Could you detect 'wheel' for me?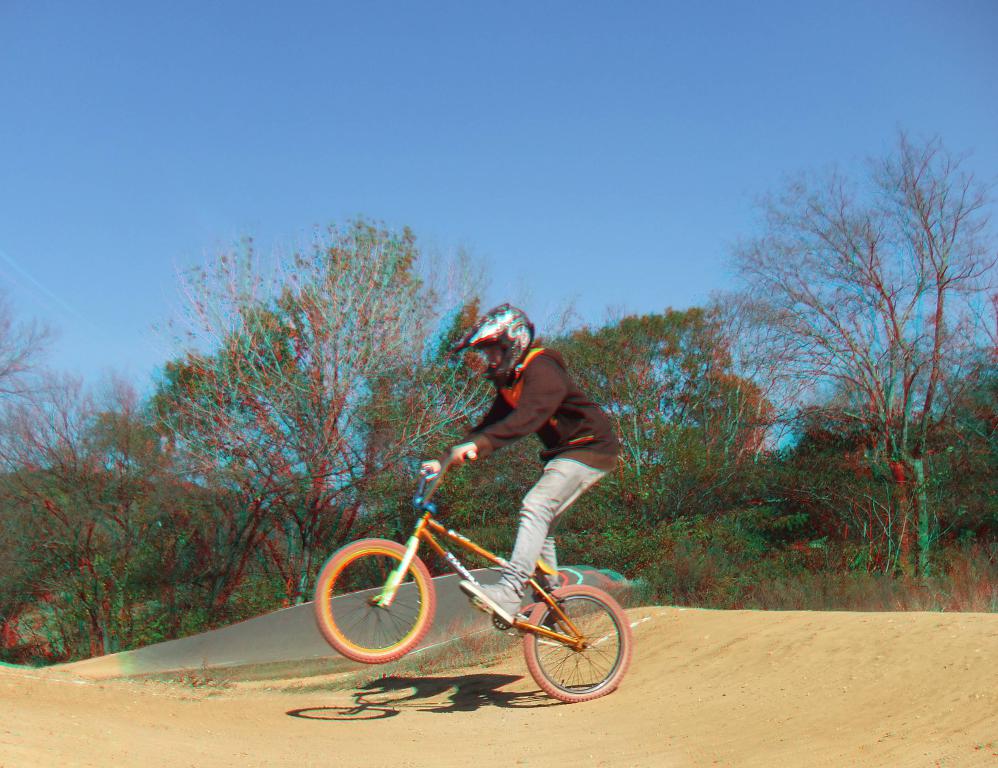
Detection result: l=316, t=540, r=440, b=663.
